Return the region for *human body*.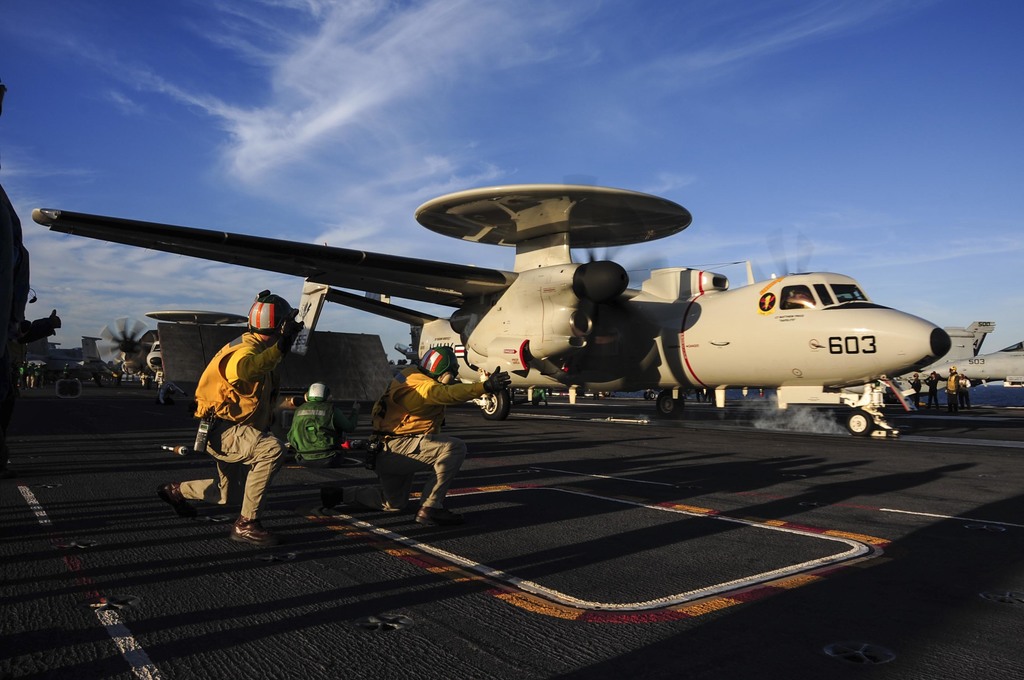
38,360,45,384.
